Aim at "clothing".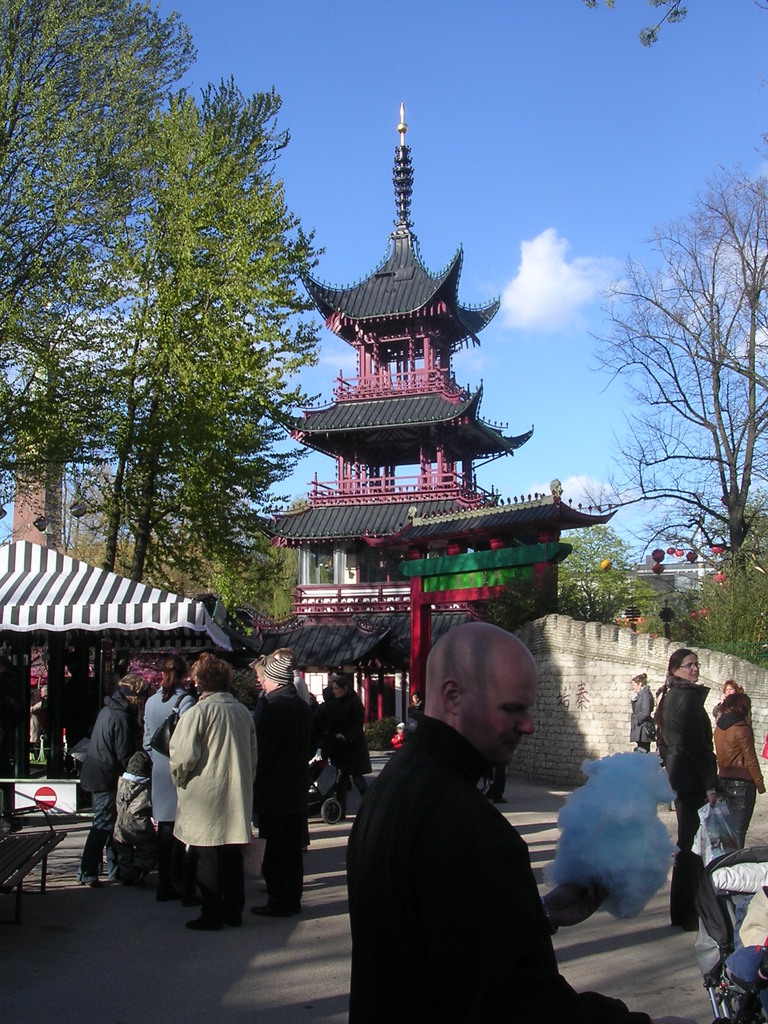
Aimed at BBox(313, 694, 374, 771).
